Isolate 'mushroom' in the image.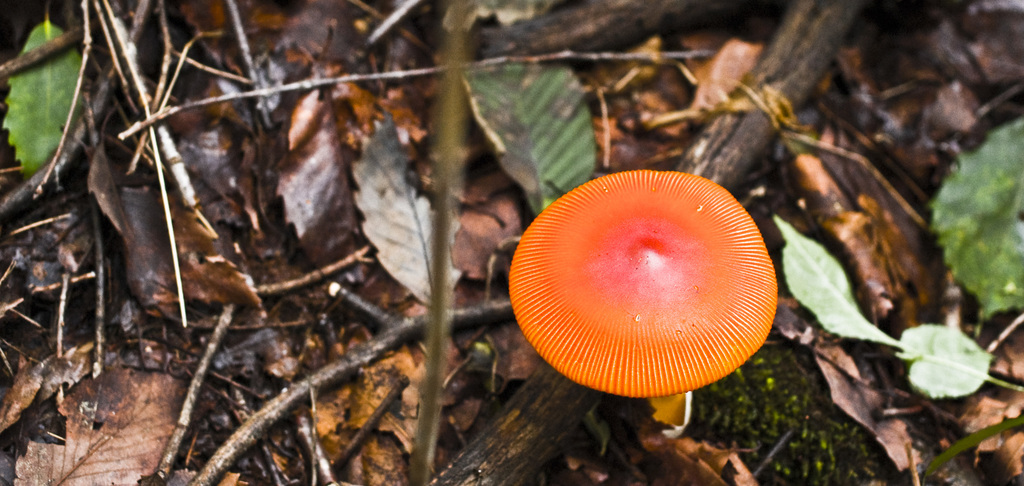
Isolated region: Rect(515, 174, 789, 444).
